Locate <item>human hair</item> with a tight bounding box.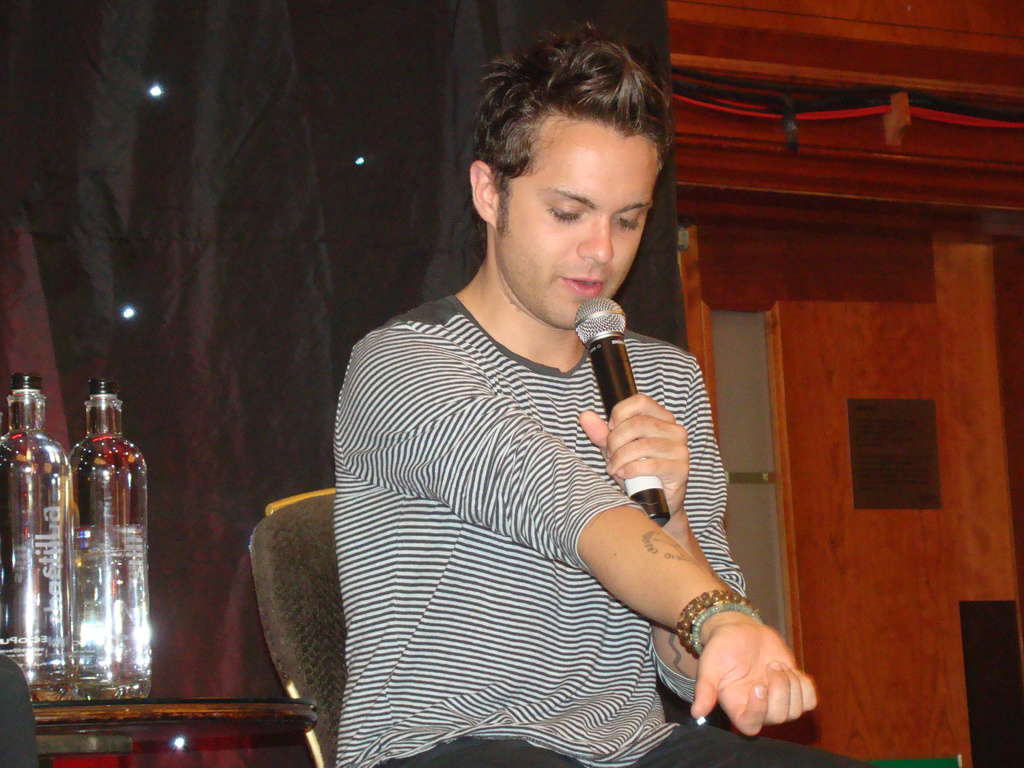
<bbox>465, 26, 669, 256</bbox>.
